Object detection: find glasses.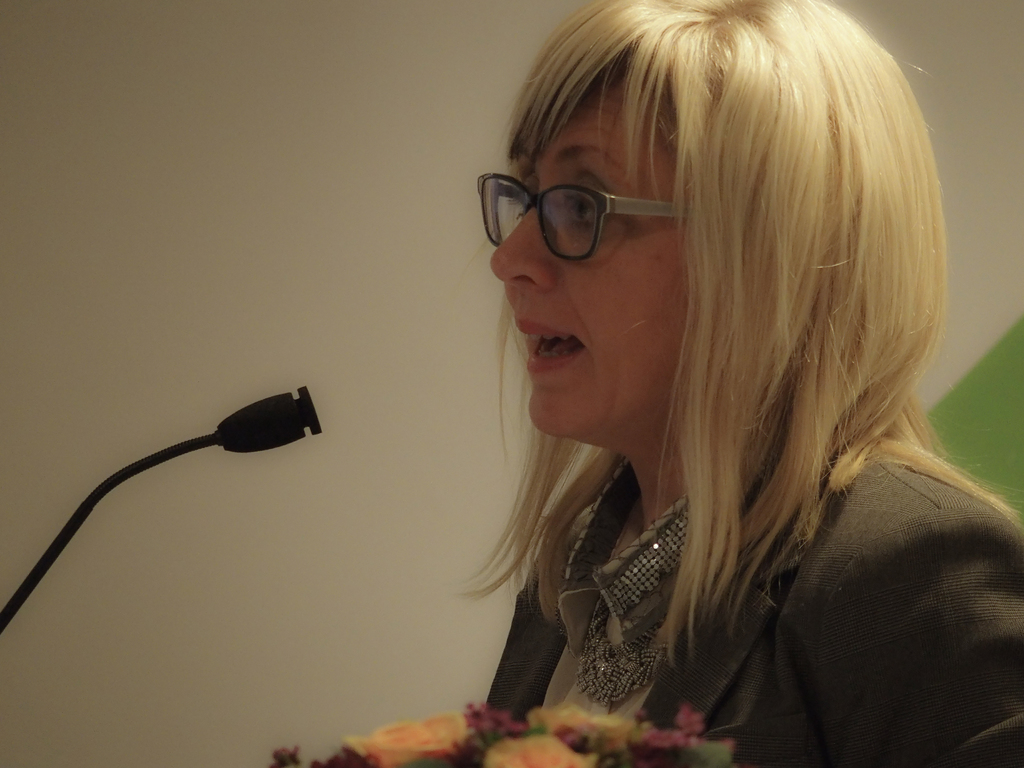
453/151/691/251.
